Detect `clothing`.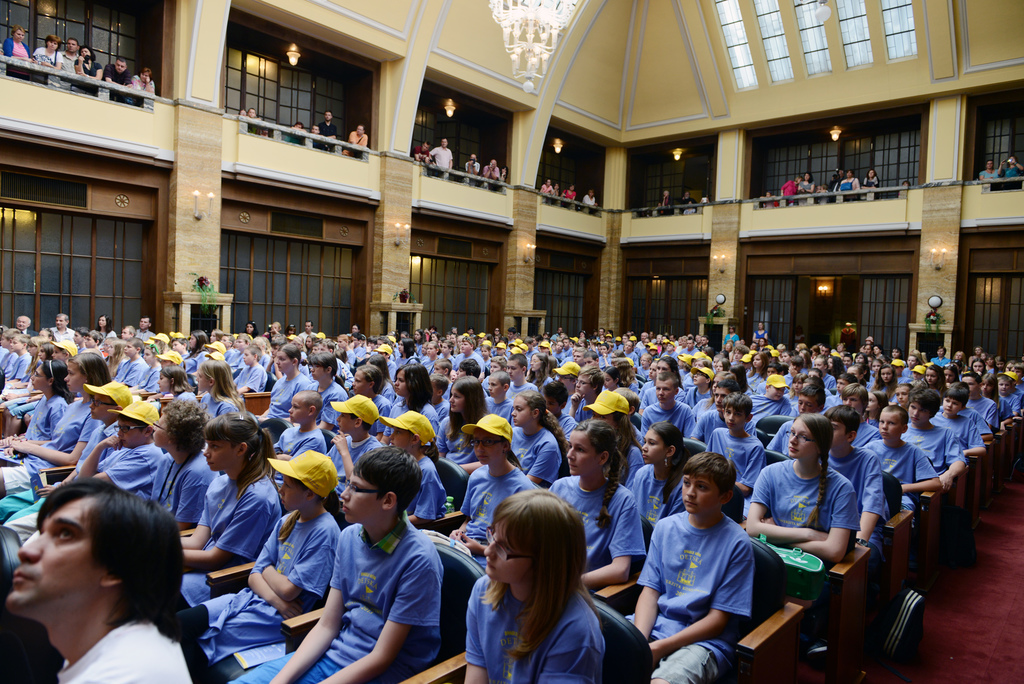
Detected at box=[308, 134, 319, 147].
